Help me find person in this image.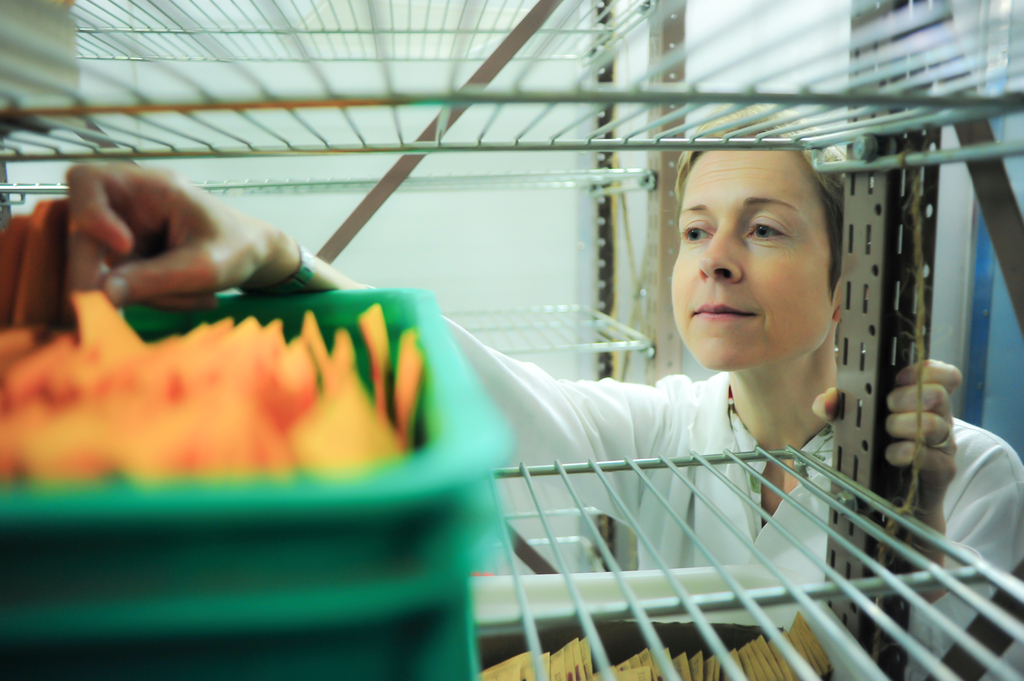
Found it: x1=61, y1=104, x2=1023, y2=680.
